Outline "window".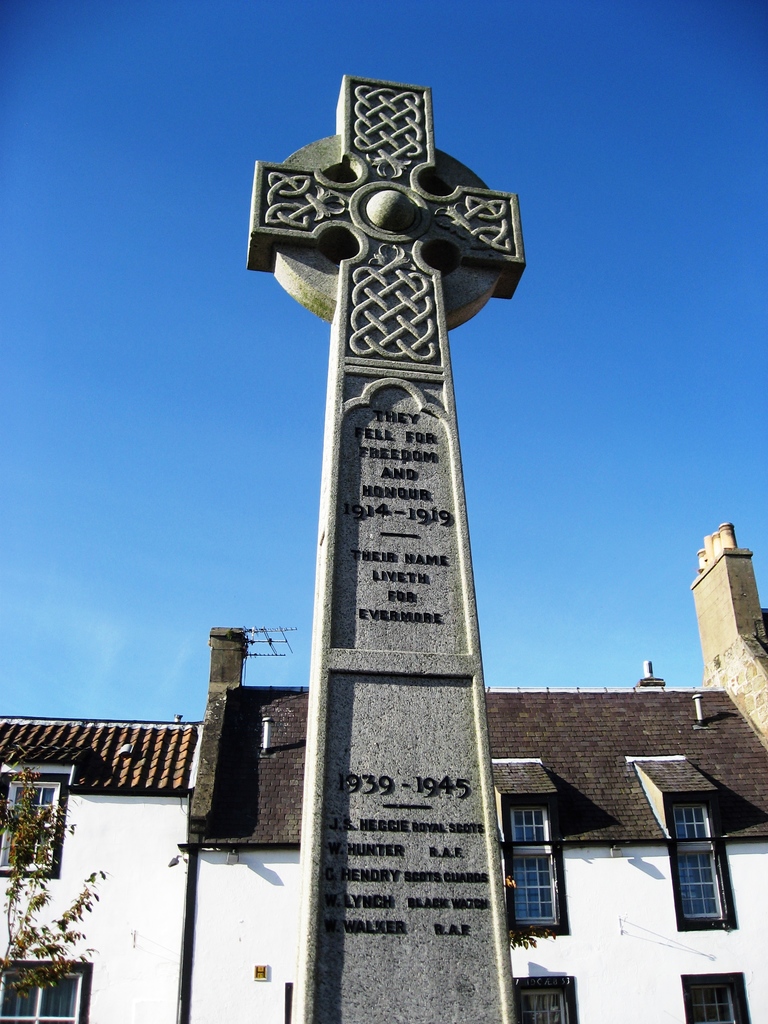
Outline: {"x1": 506, "y1": 803, "x2": 563, "y2": 935}.
